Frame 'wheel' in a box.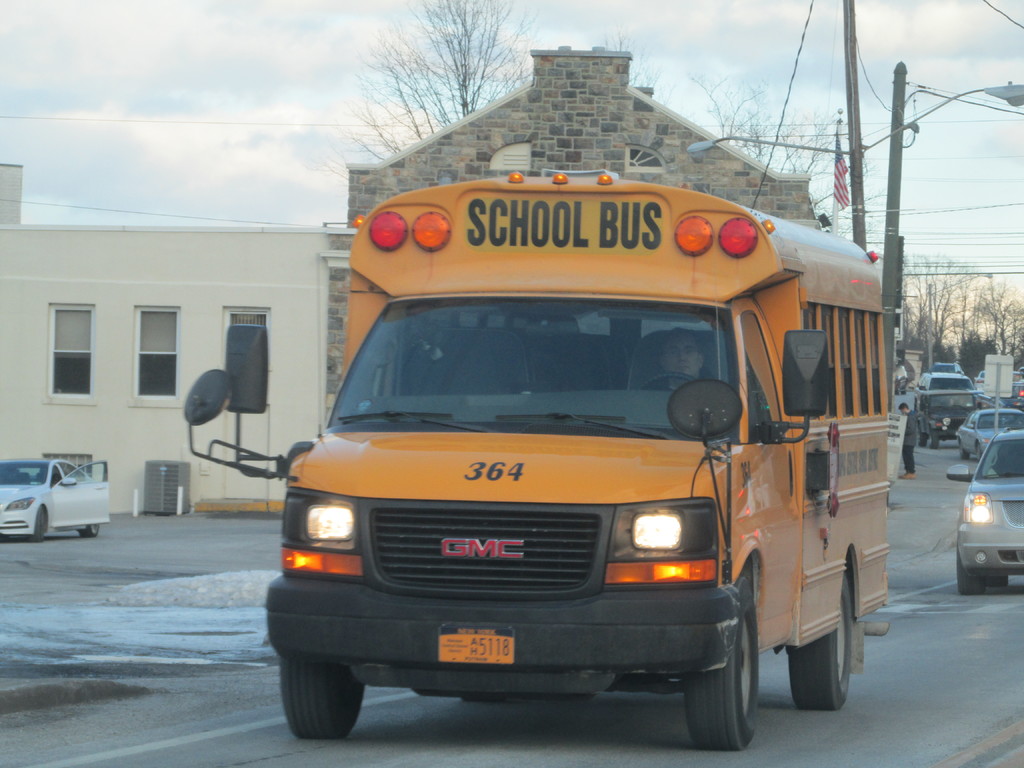
left=956, top=440, right=970, bottom=460.
